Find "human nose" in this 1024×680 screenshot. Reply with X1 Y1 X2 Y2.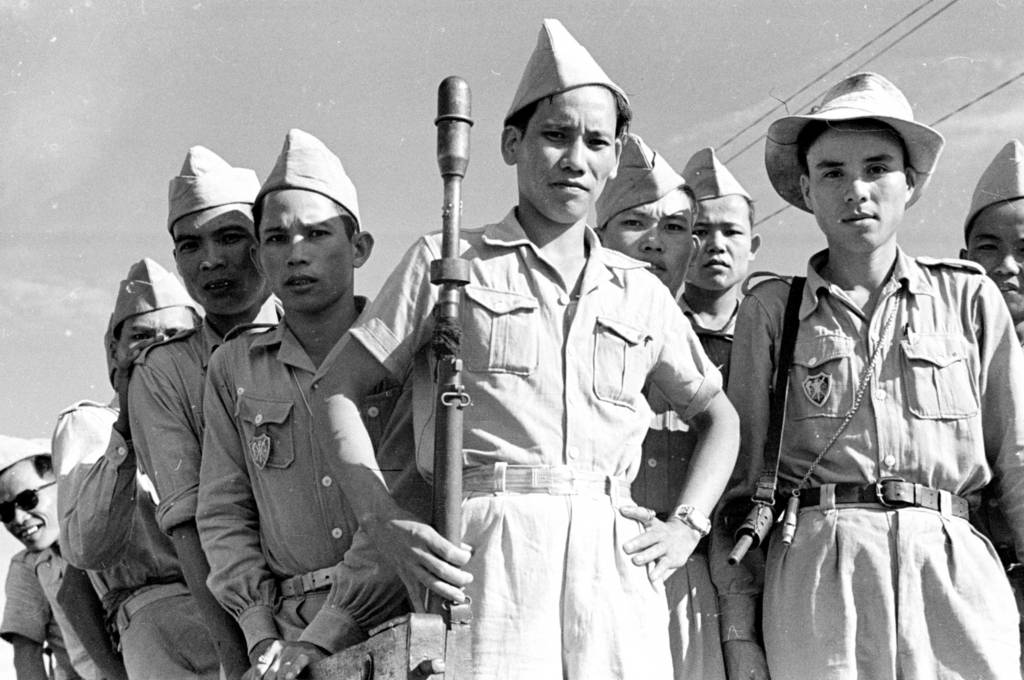
845 171 871 202.
